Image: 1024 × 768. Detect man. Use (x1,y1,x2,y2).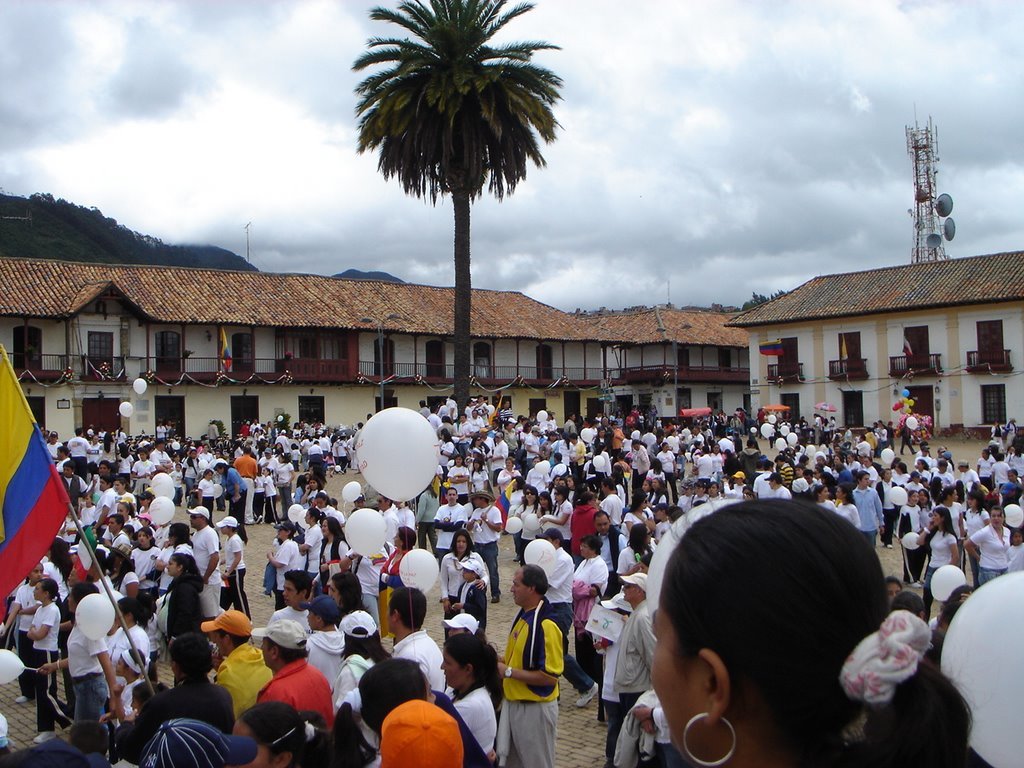
(433,487,467,560).
